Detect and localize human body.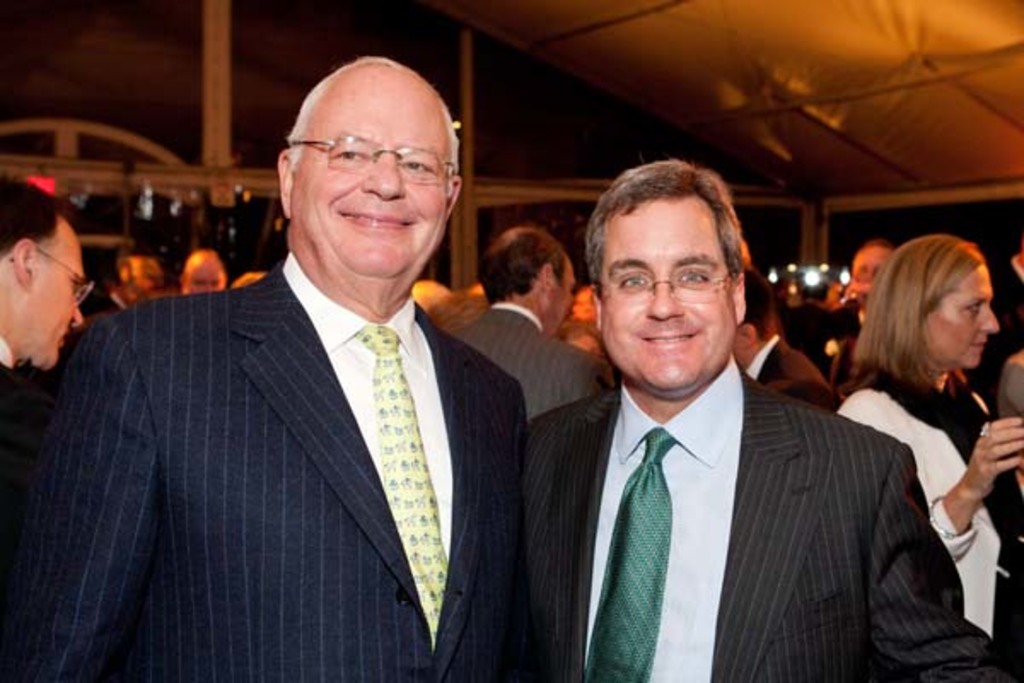
Localized at 454, 299, 602, 418.
